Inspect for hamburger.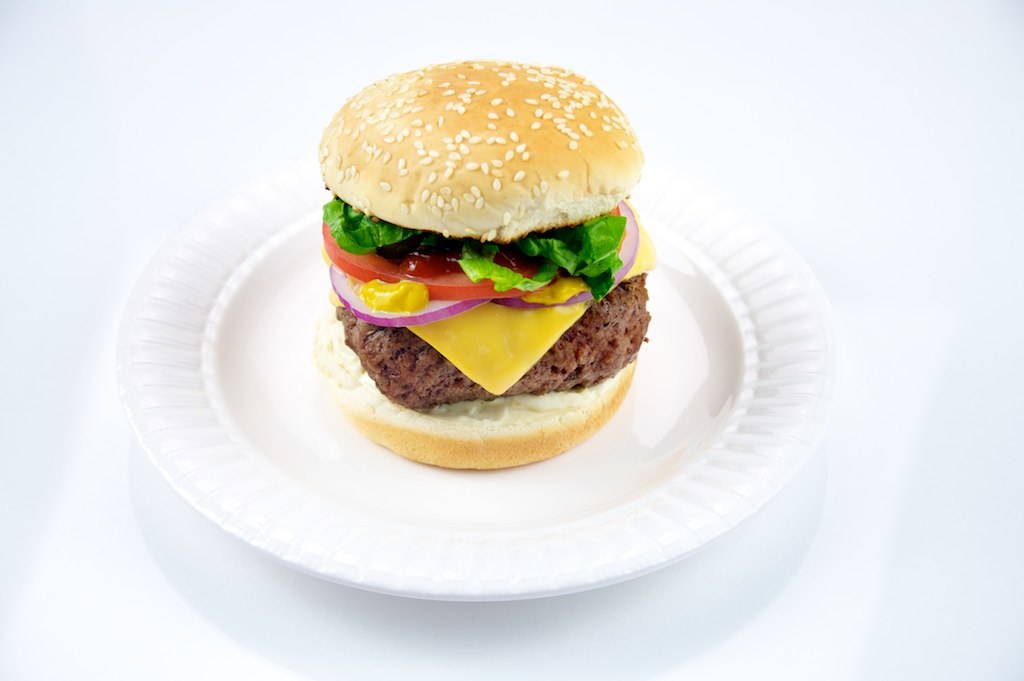
Inspection: {"left": 317, "top": 59, "right": 654, "bottom": 473}.
